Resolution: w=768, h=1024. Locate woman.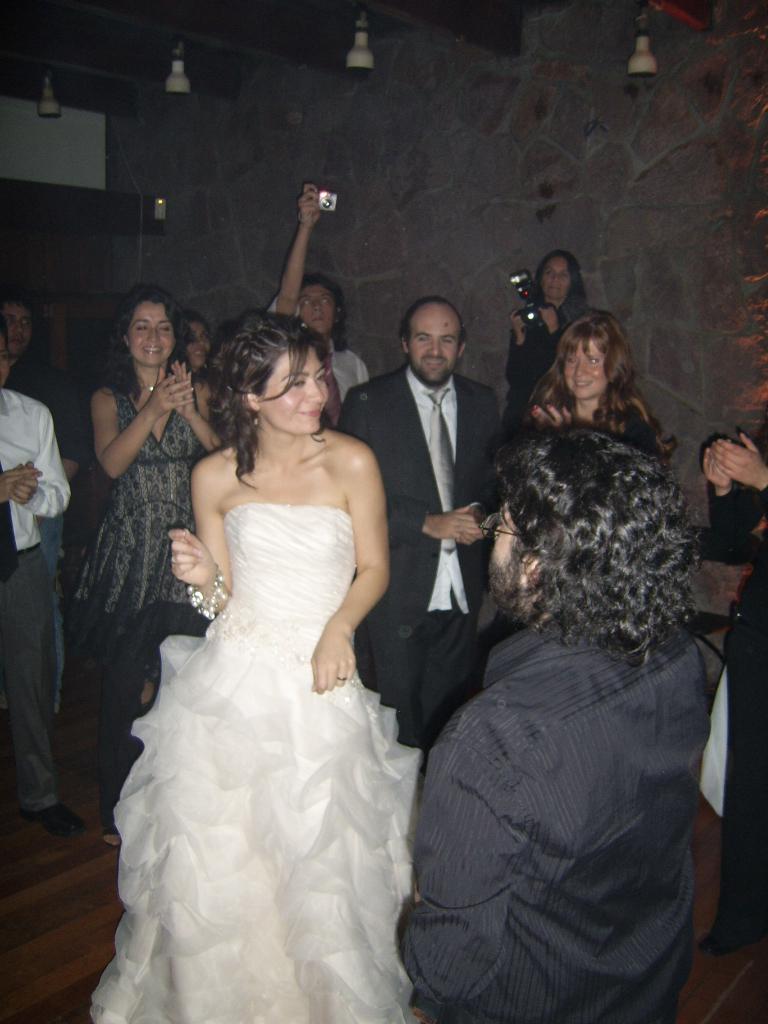
bbox=(91, 289, 222, 849).
